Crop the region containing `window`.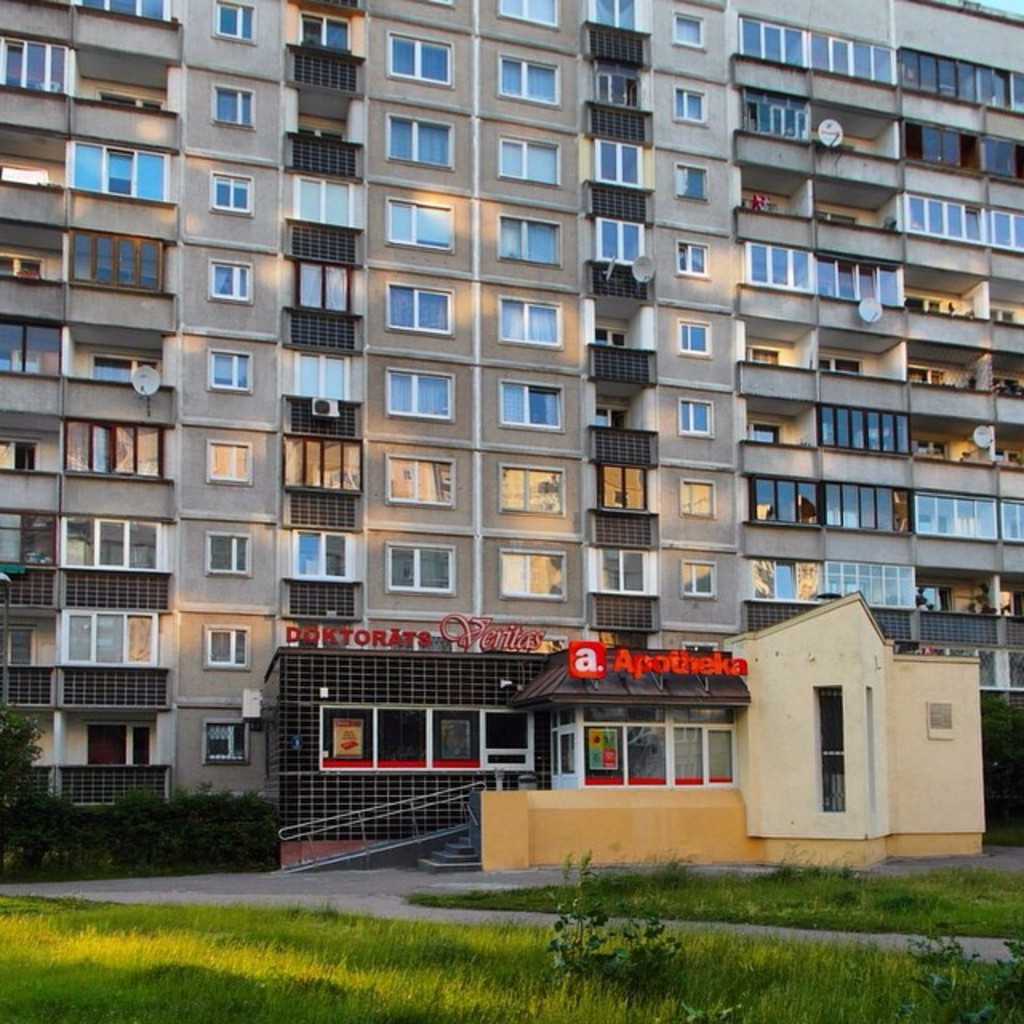
Crop region: <region>677, 240, 706, 282</region>.
